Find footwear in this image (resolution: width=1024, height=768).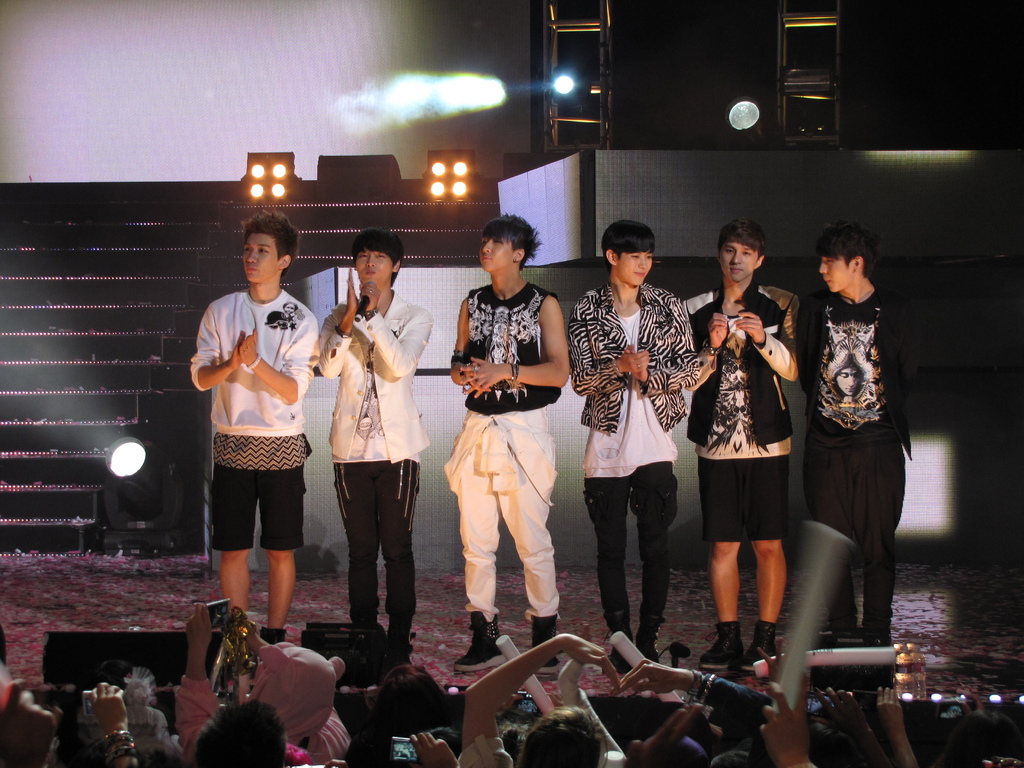
detection(452, 604, 513, 675).
